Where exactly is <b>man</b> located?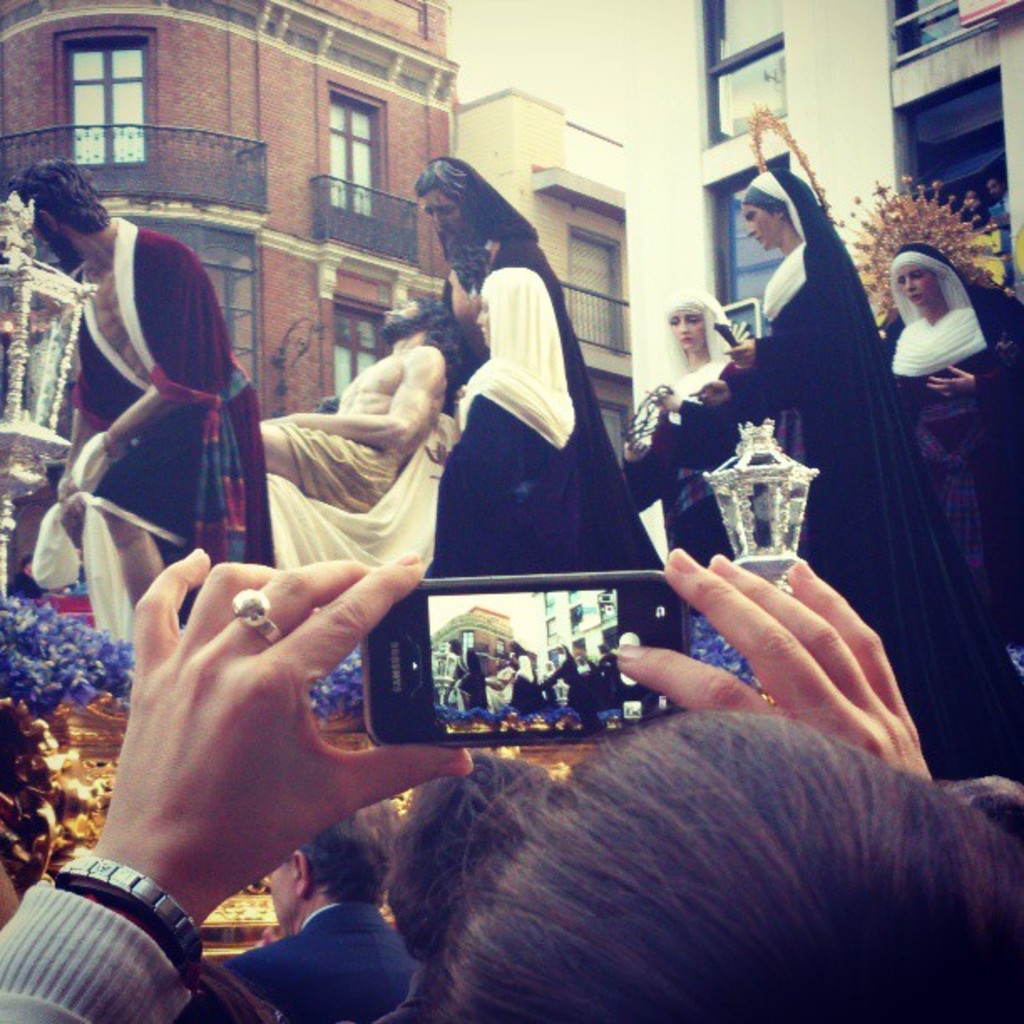
Its bounding box is box(218, 806, 428, 1022).
